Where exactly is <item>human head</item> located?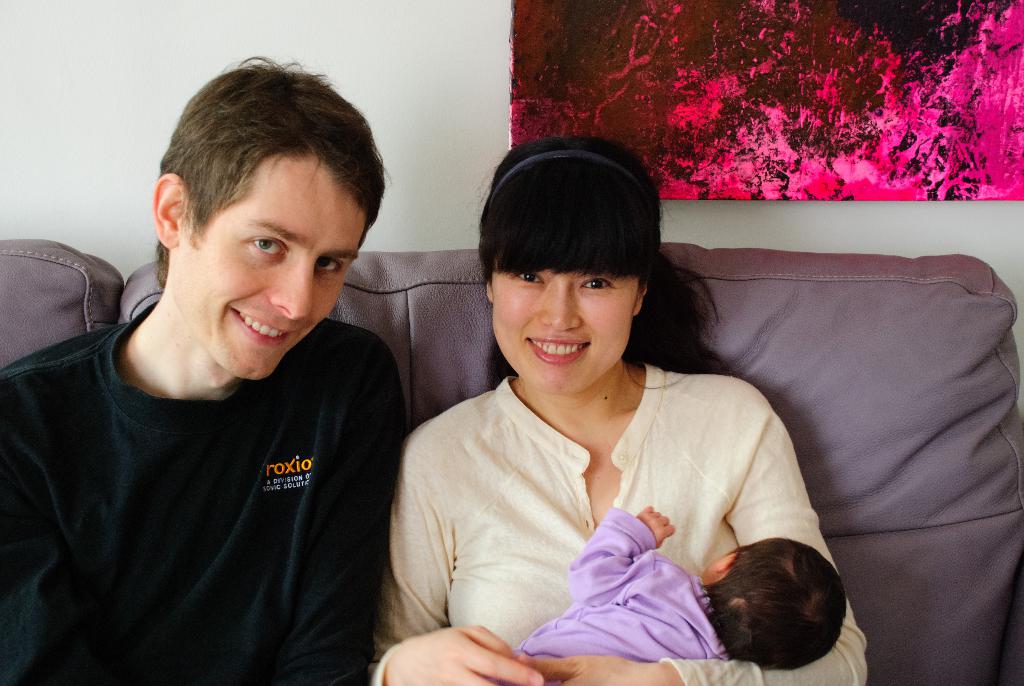
Its bounding box is [469,132,669,401].
